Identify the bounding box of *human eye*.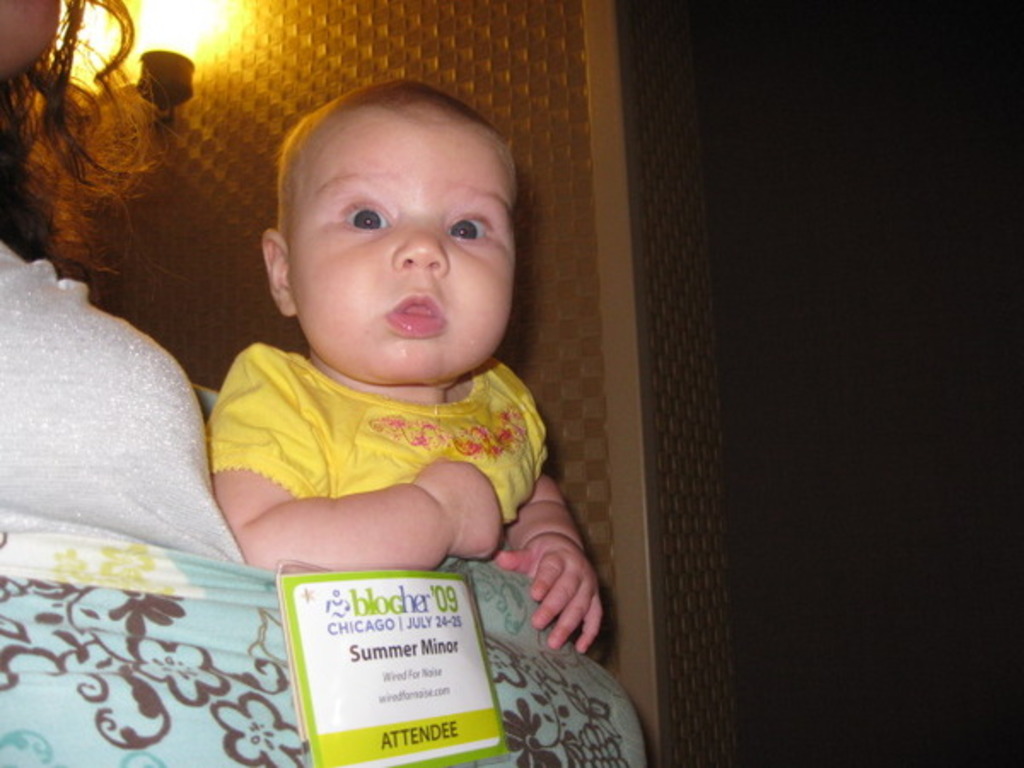
locate(445, 210, 498, 244).
